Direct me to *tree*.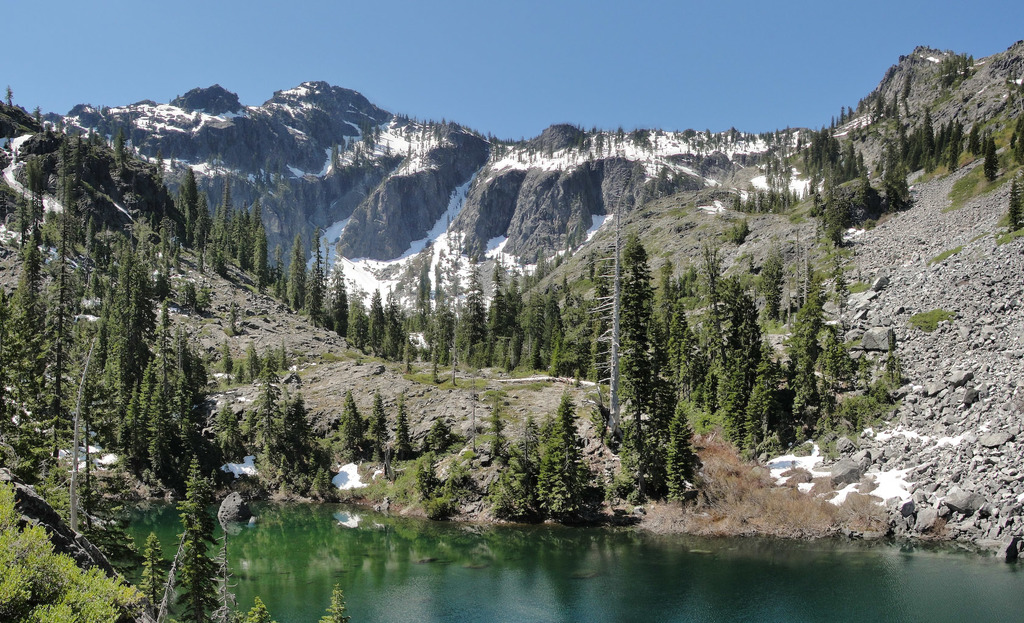
Direction: region(886, 89, 899, 116).
